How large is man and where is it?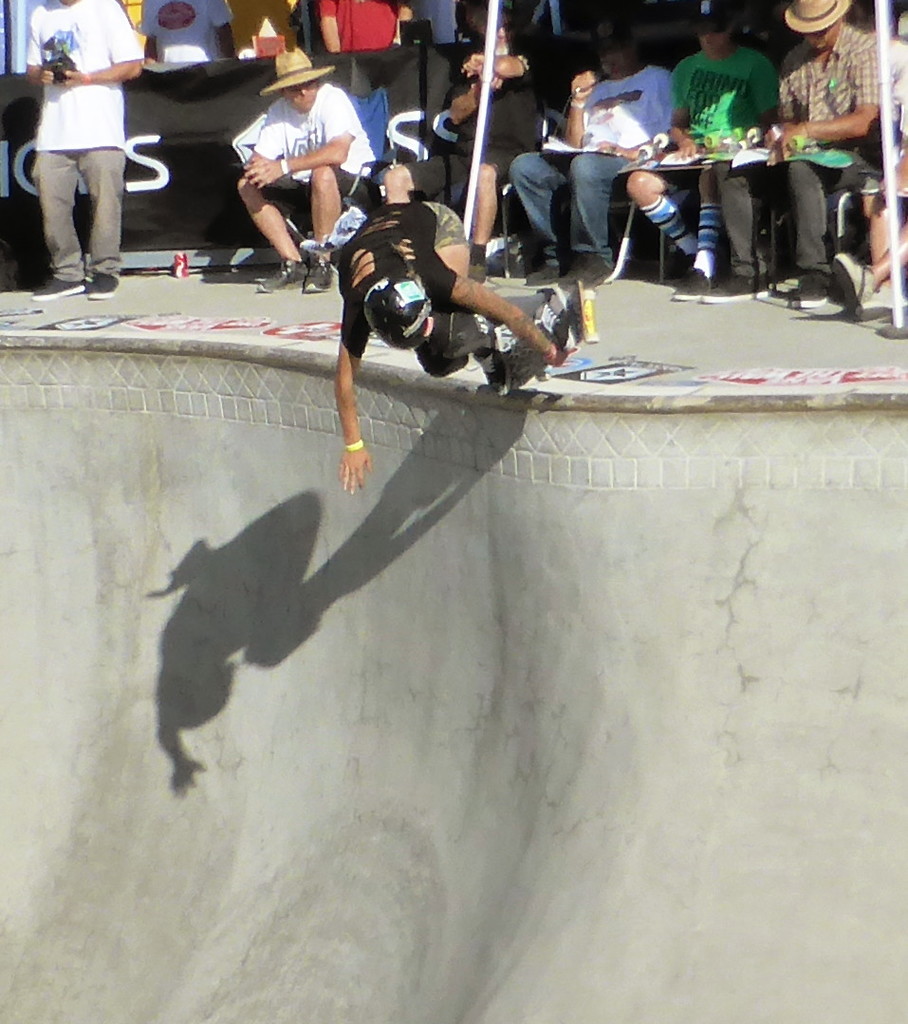
Bounding box: 14/28/146/276.
